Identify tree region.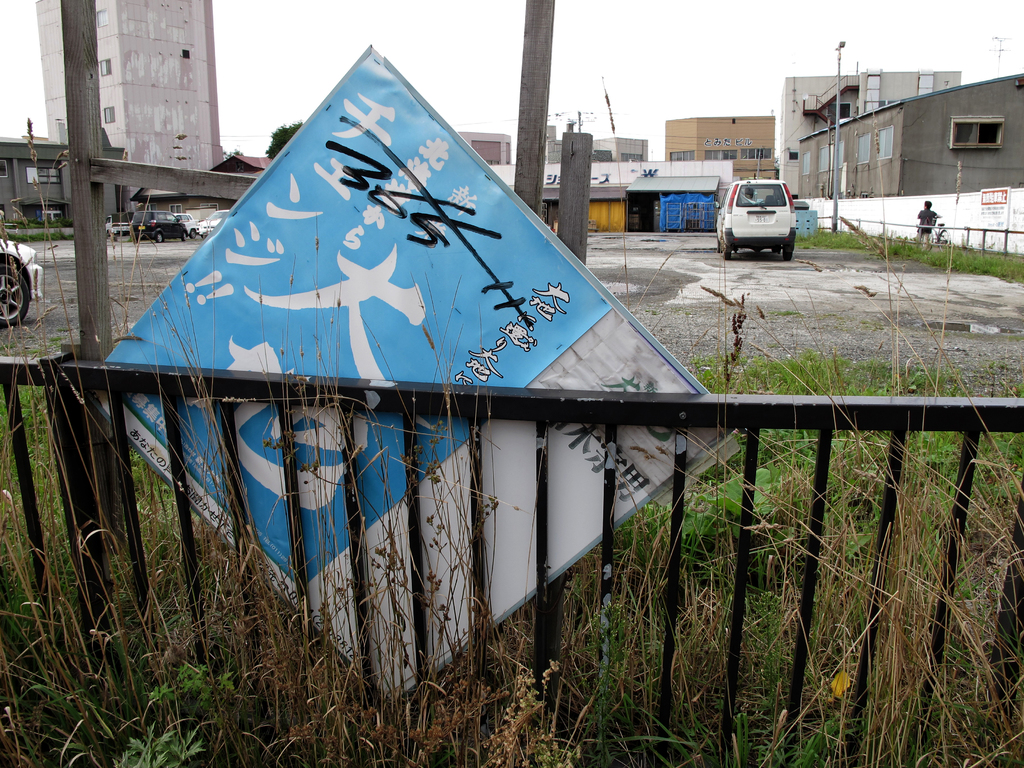
Region: box(262, 122, 301, 161).
